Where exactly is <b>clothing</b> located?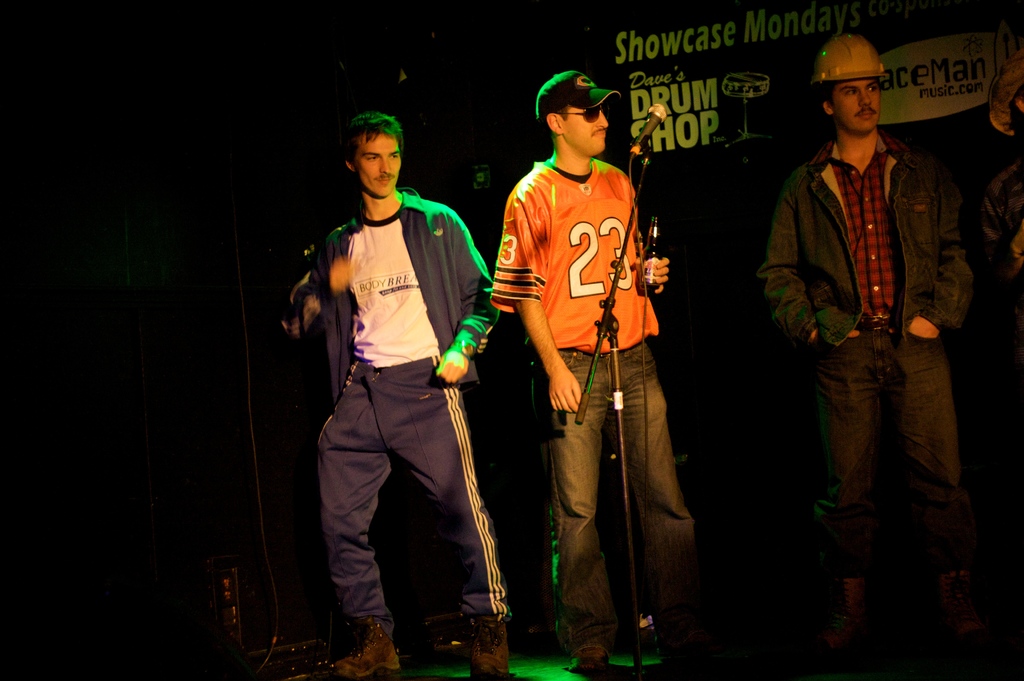
Its bounding box is rect(973, 144, 1023, 297).
